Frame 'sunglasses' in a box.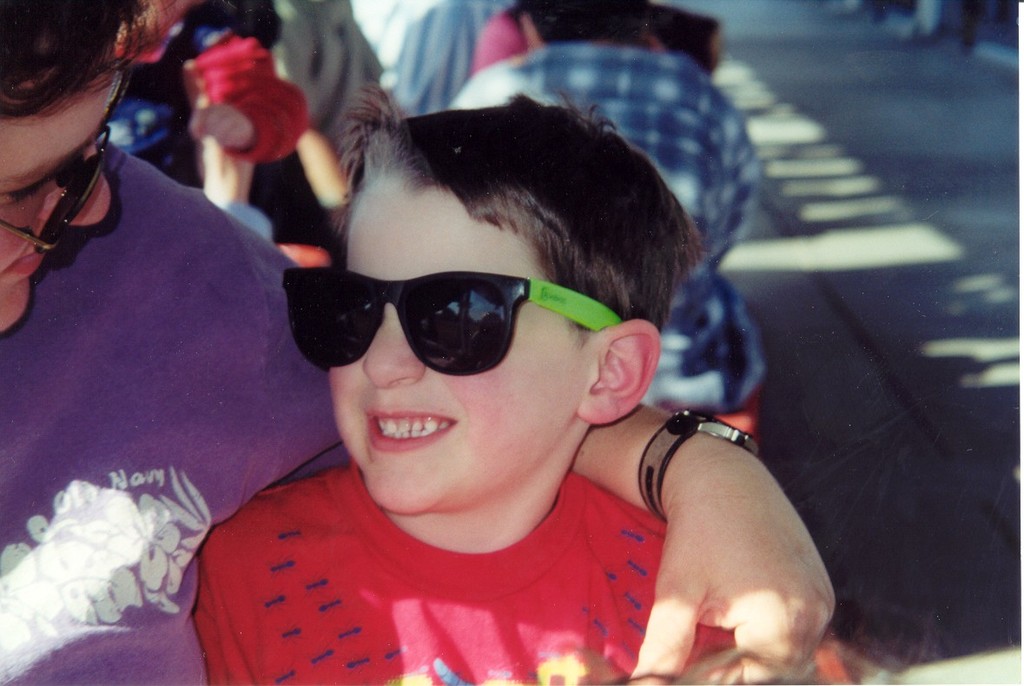
rect(0, 60, 136, 254).
